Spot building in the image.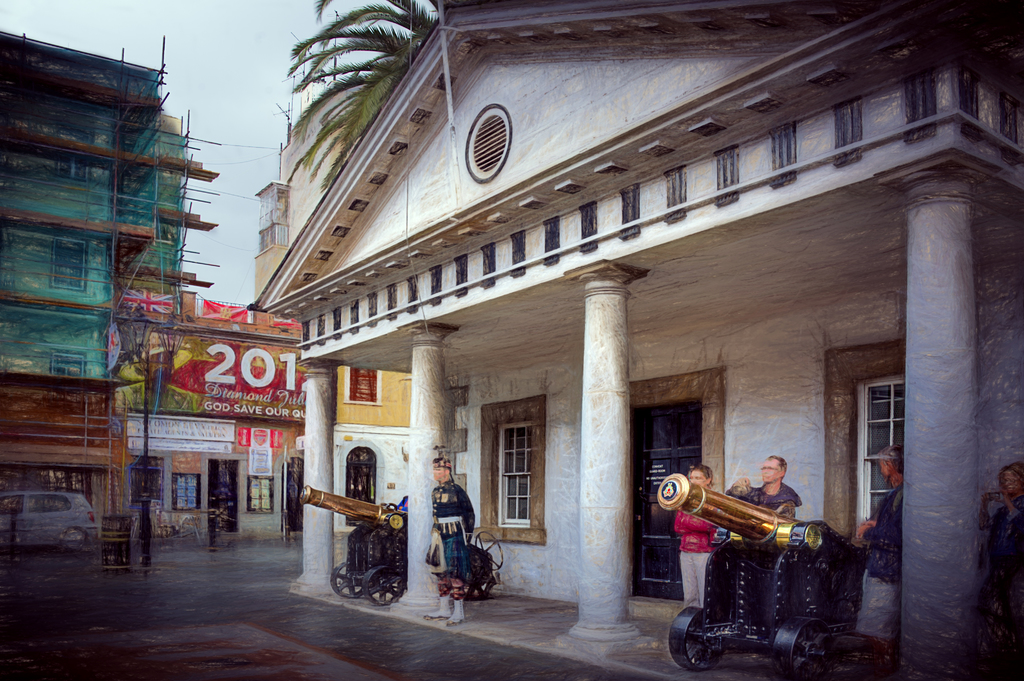
building found at (2,27,218,536).
